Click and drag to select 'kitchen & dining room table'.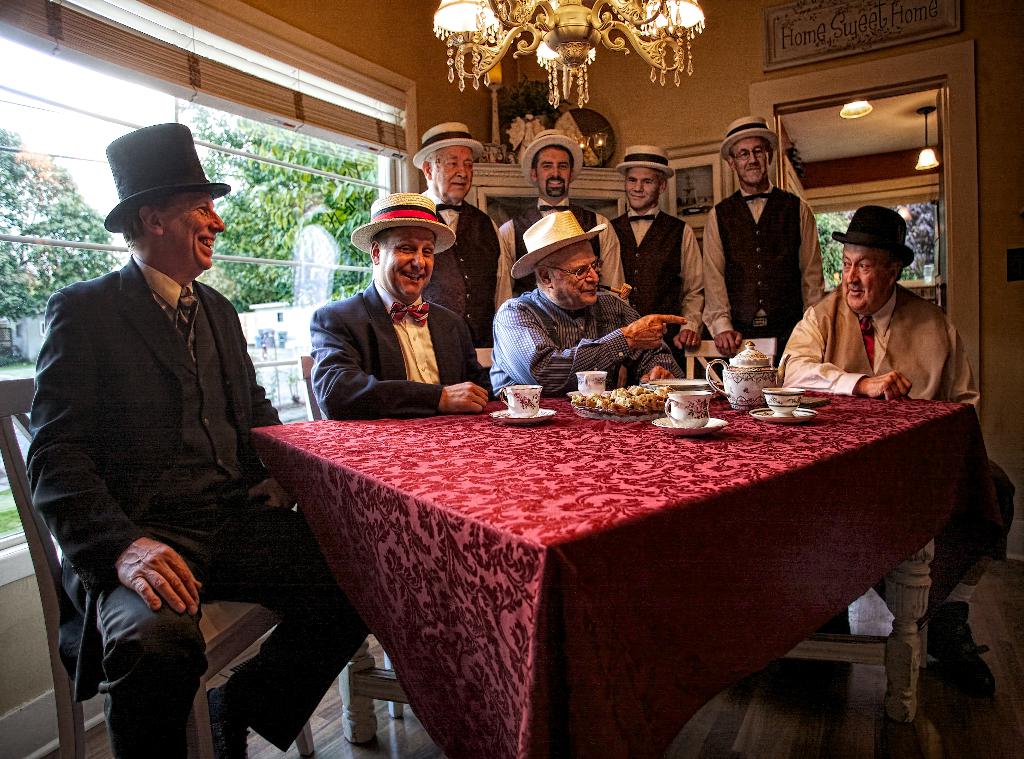
Selection: [194, 329, 986, 706].
